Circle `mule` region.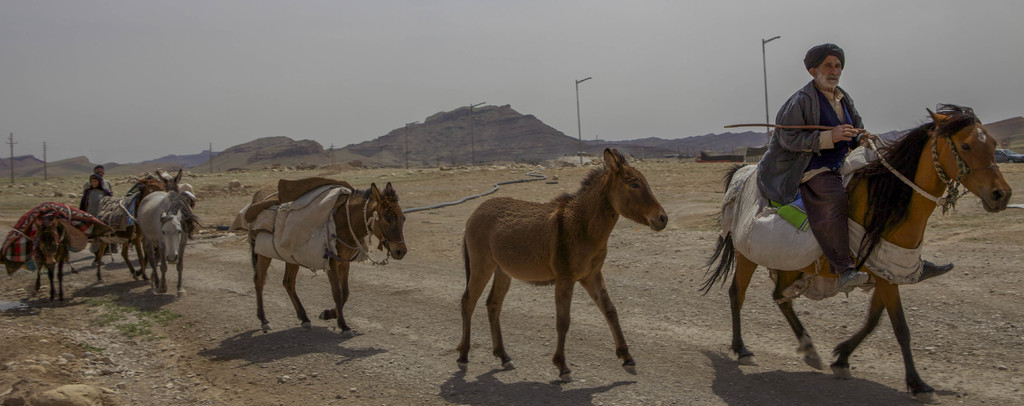
Region: 120/184/206/293.
